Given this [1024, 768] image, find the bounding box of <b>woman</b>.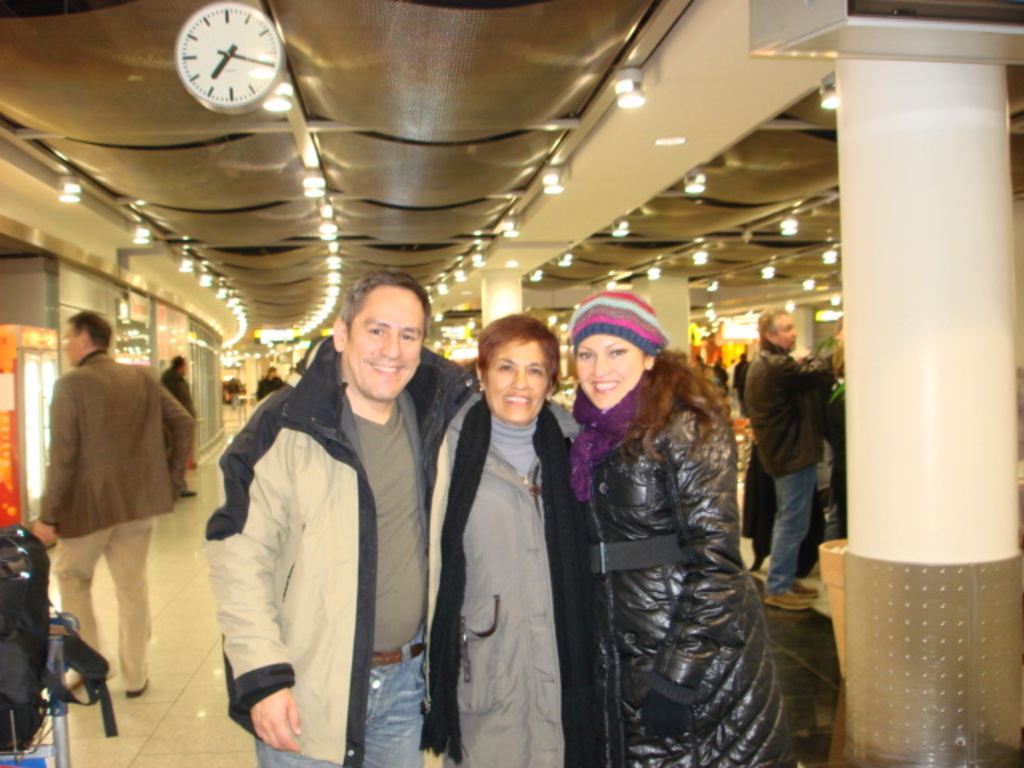
(x1=419, y1=315, x2=576, y2=766).
